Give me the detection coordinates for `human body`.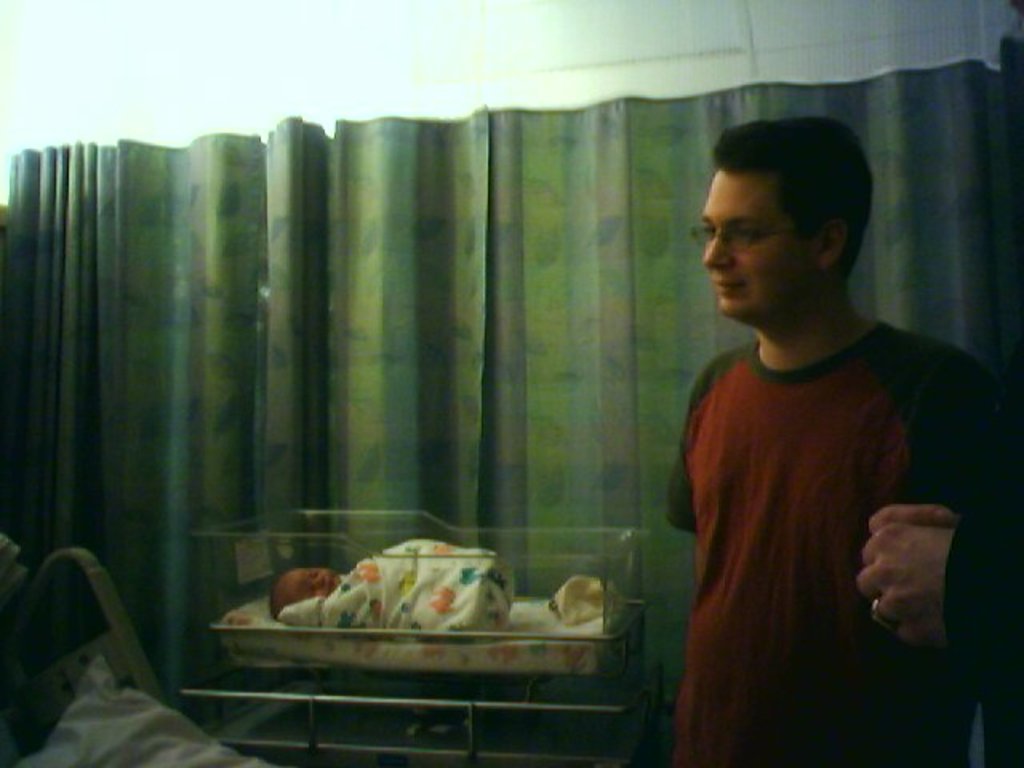
x1=651 y1=69 x2=990 y2=766.
